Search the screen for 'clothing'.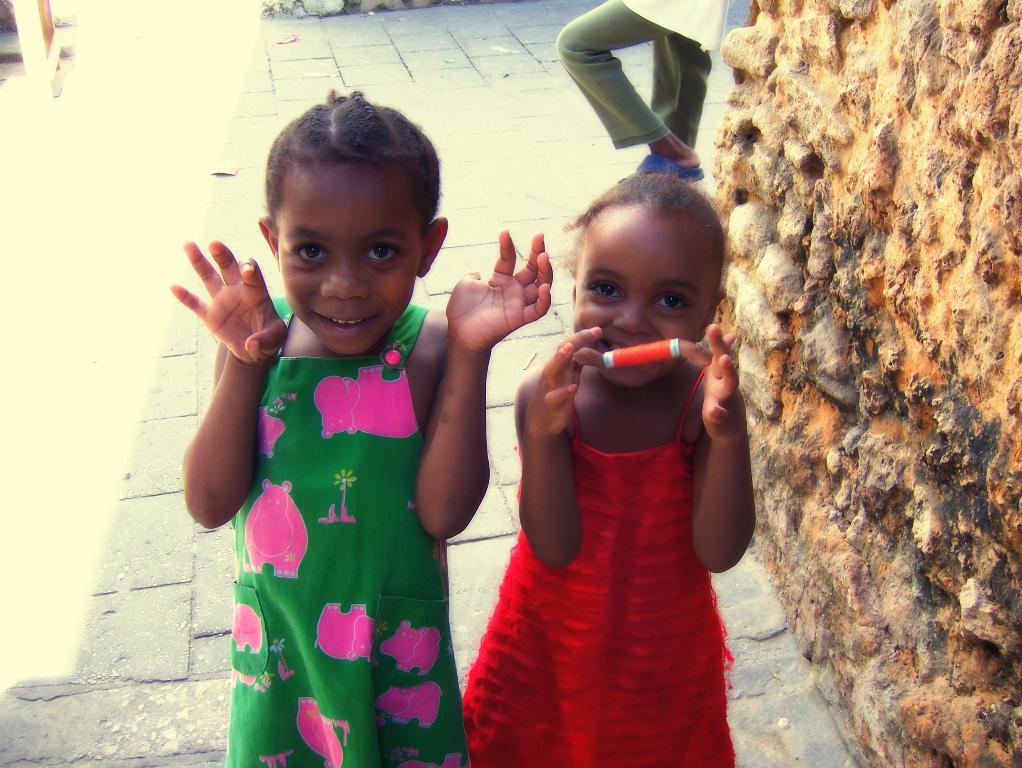
Found at 622 0 721 56.
